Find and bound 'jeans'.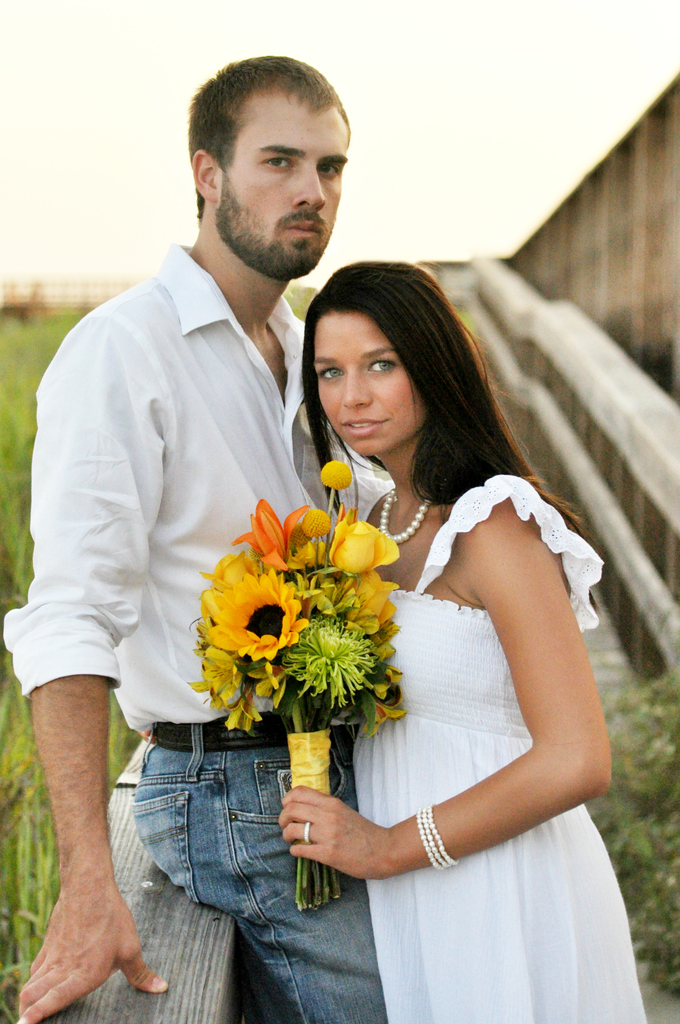
Bound: 113:735:335:998.
